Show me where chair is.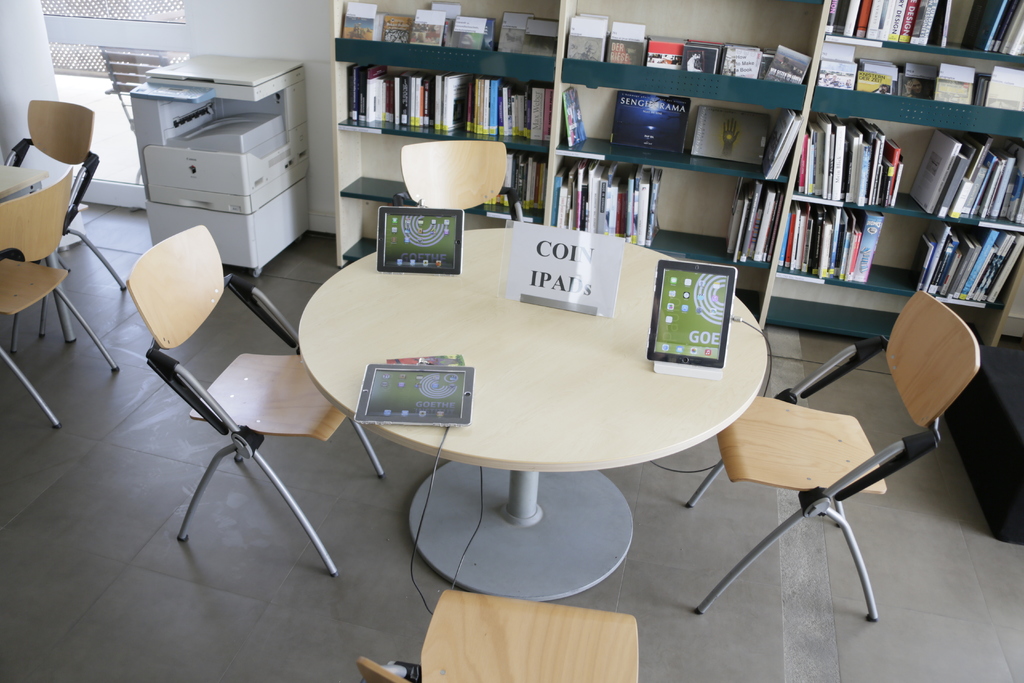
chair is at <bbox>1, 99, 125, 302</bbox>.
